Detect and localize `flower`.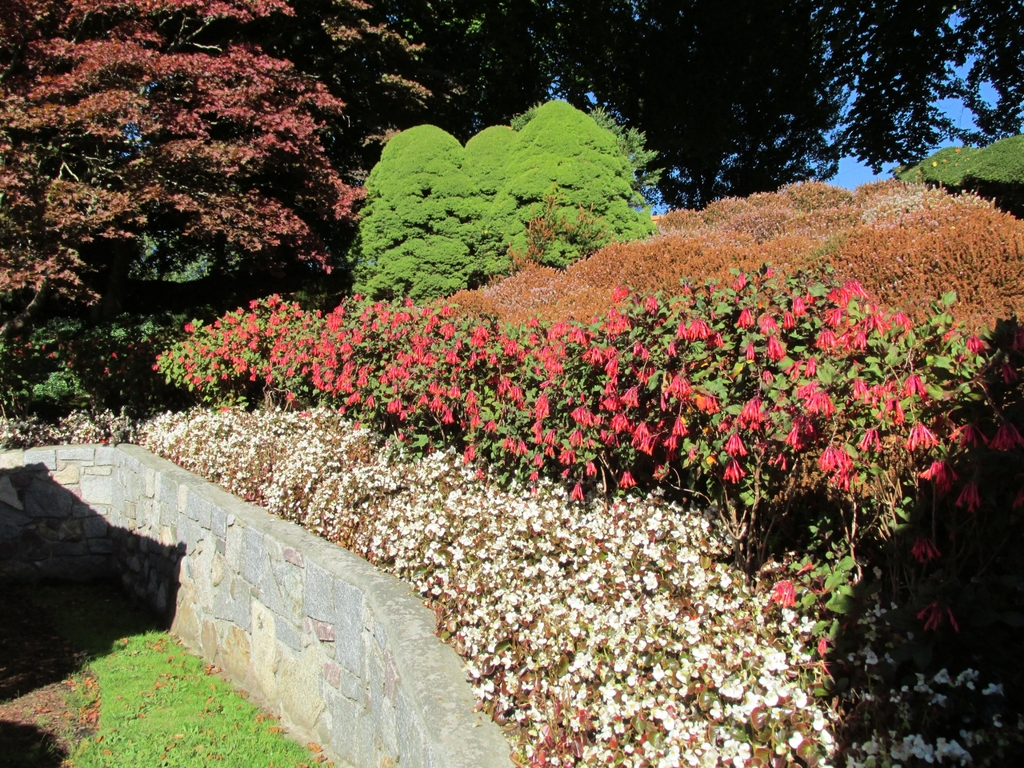
Localized at [left=910, top=529, right=947, bottom=567].
